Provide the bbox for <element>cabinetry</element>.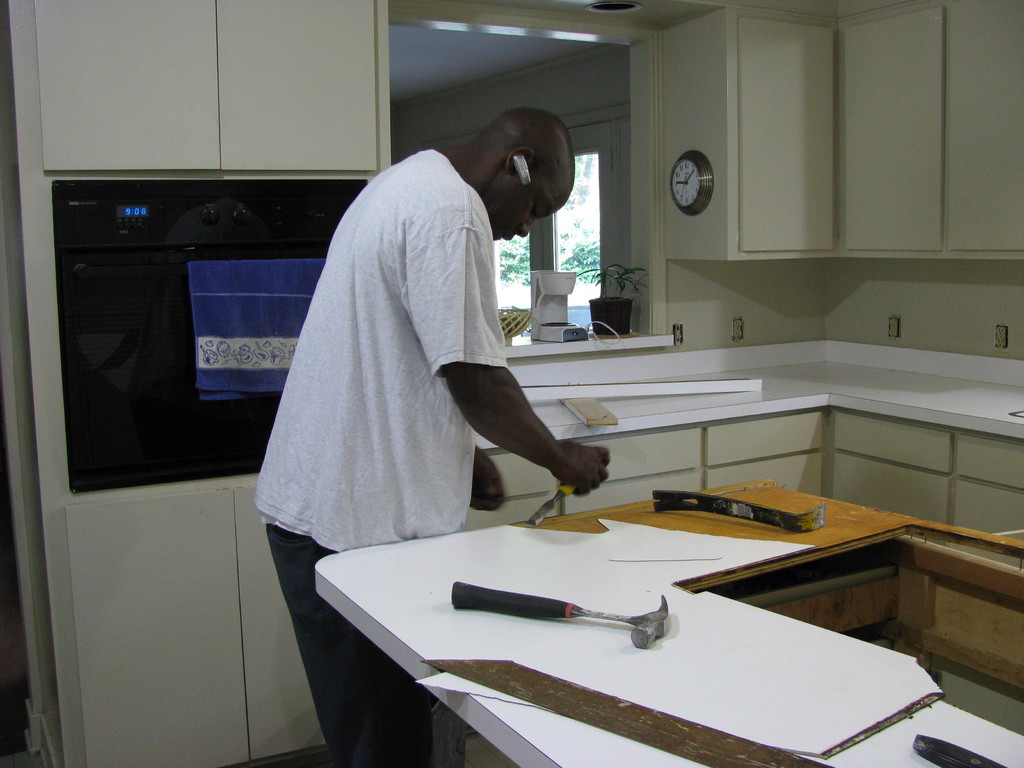
x1=824, y1=458, x2=954, y2=533.
